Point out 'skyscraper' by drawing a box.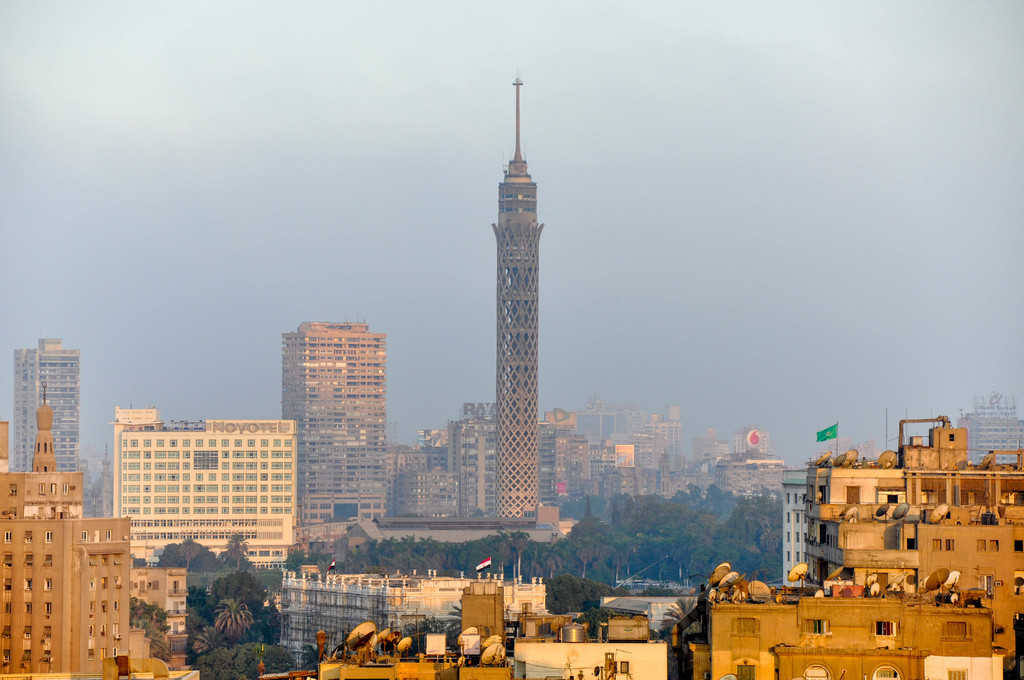
x1=493, y1=67, x2=554, y2=525.
